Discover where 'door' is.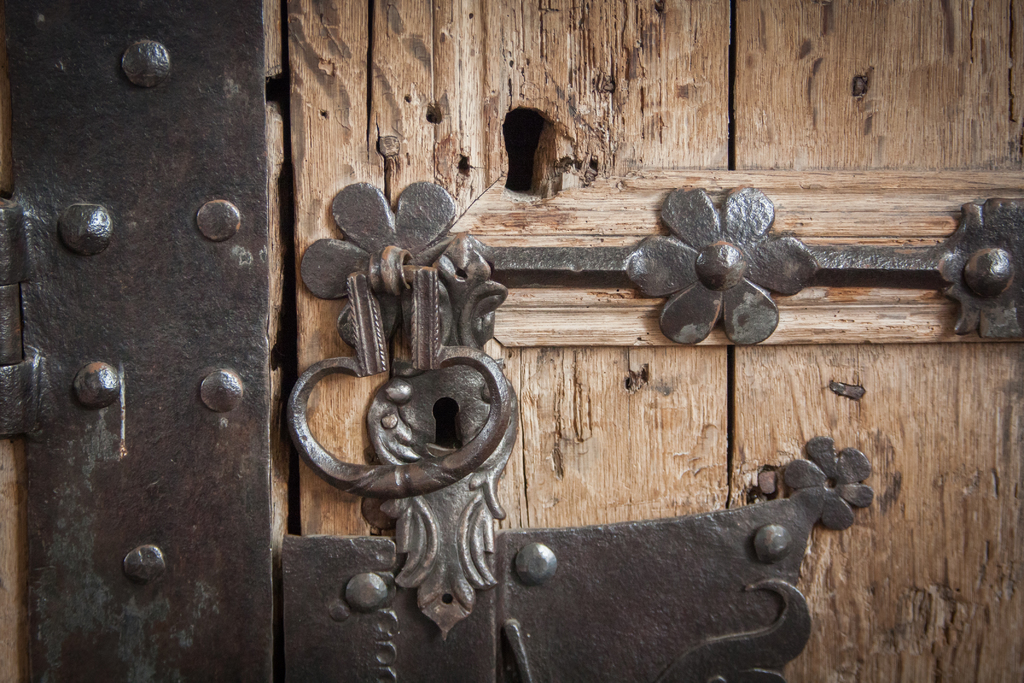
Discovered at region(0, 0, 287, 682).
